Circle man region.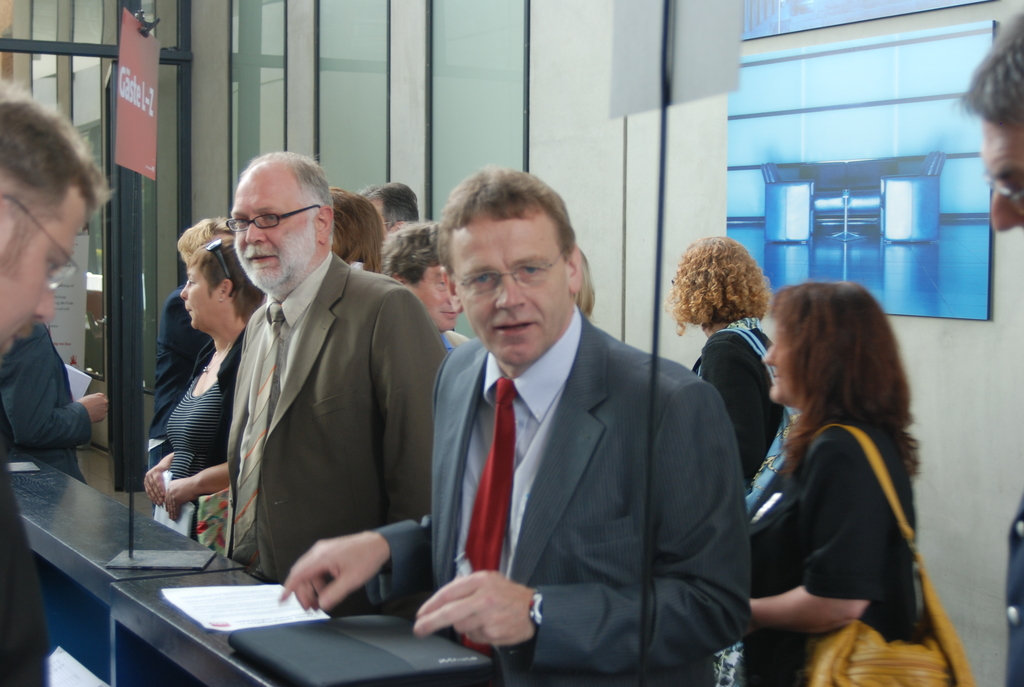
Region: (221, 147, 464, 642).
